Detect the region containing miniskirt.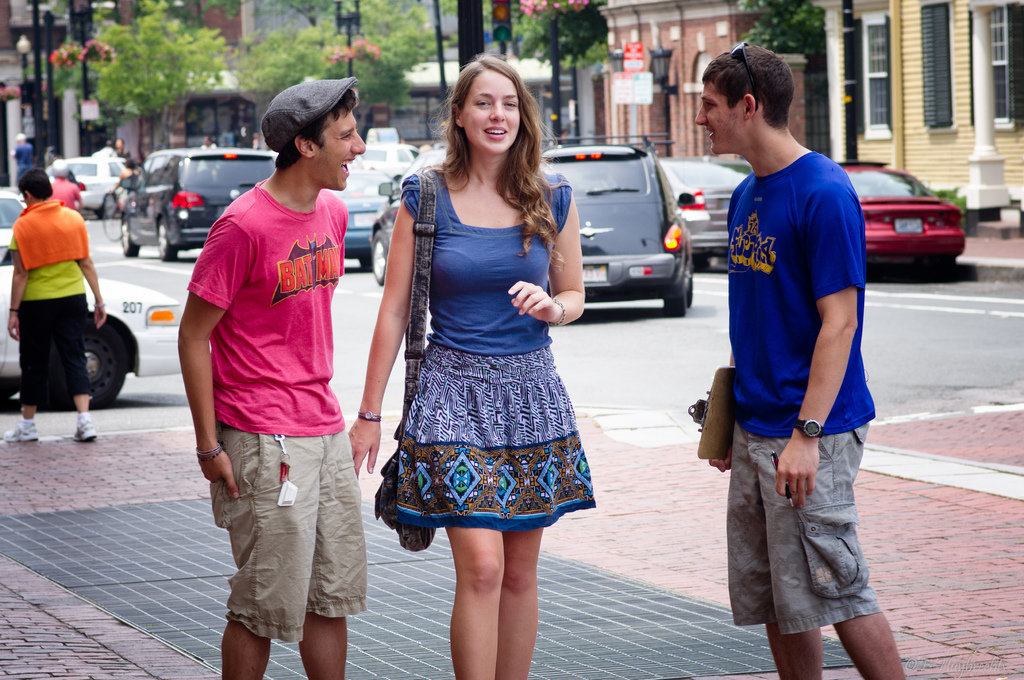
l=395, t=340, r=597, b=528.
